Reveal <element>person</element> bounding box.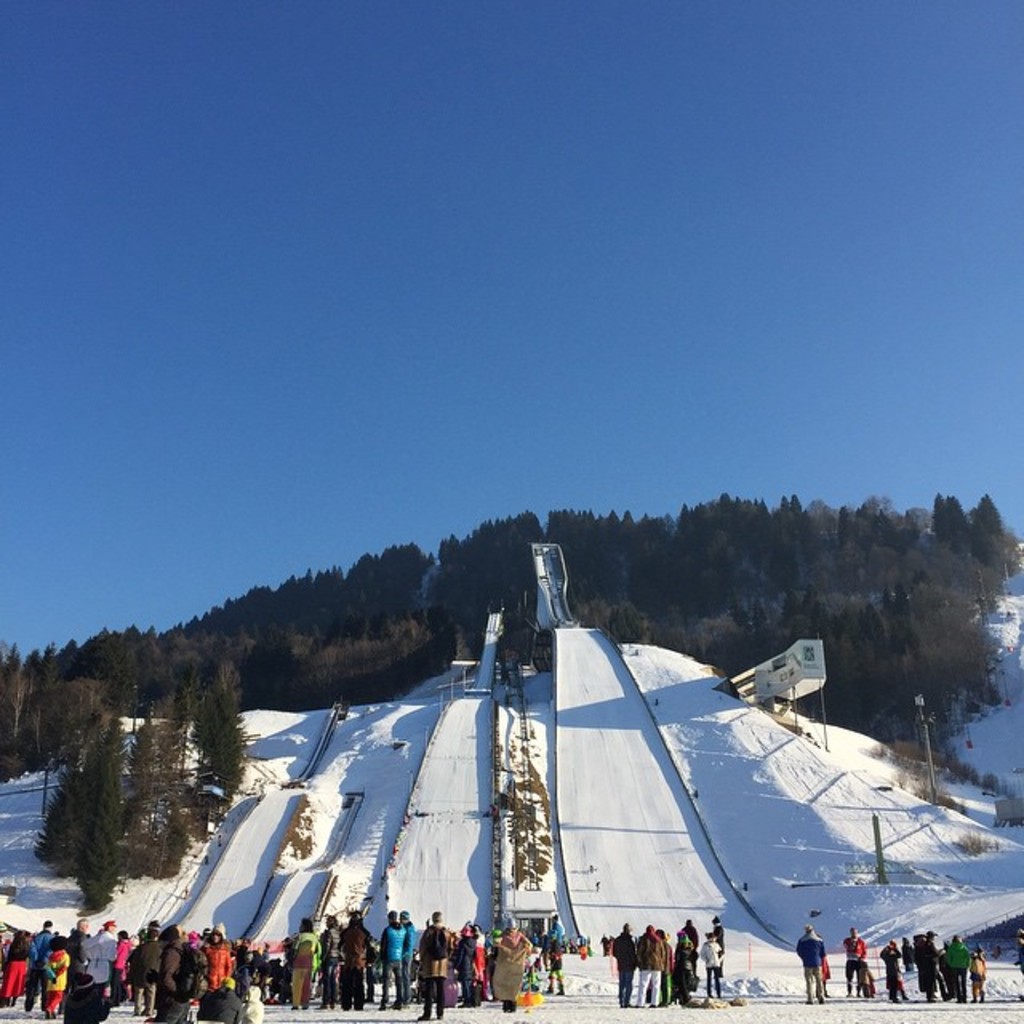
Revealed: [816, 955, 837, 1006].
